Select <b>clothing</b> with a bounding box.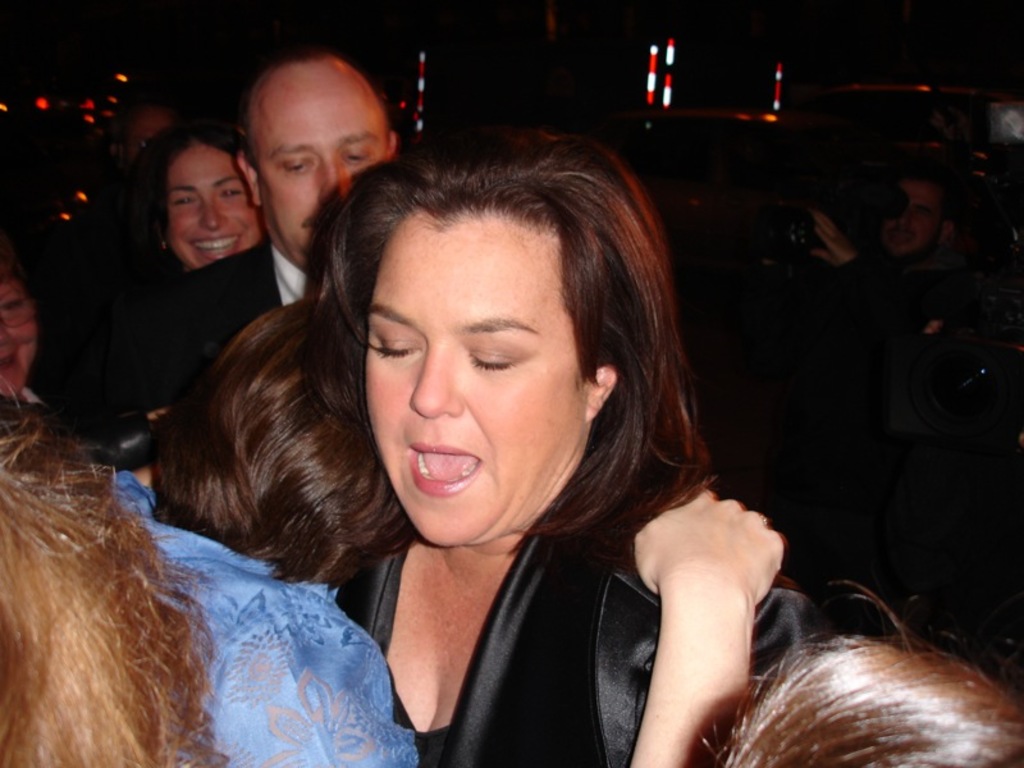
[x1=136, y1=246, x2=296, y2=397].
